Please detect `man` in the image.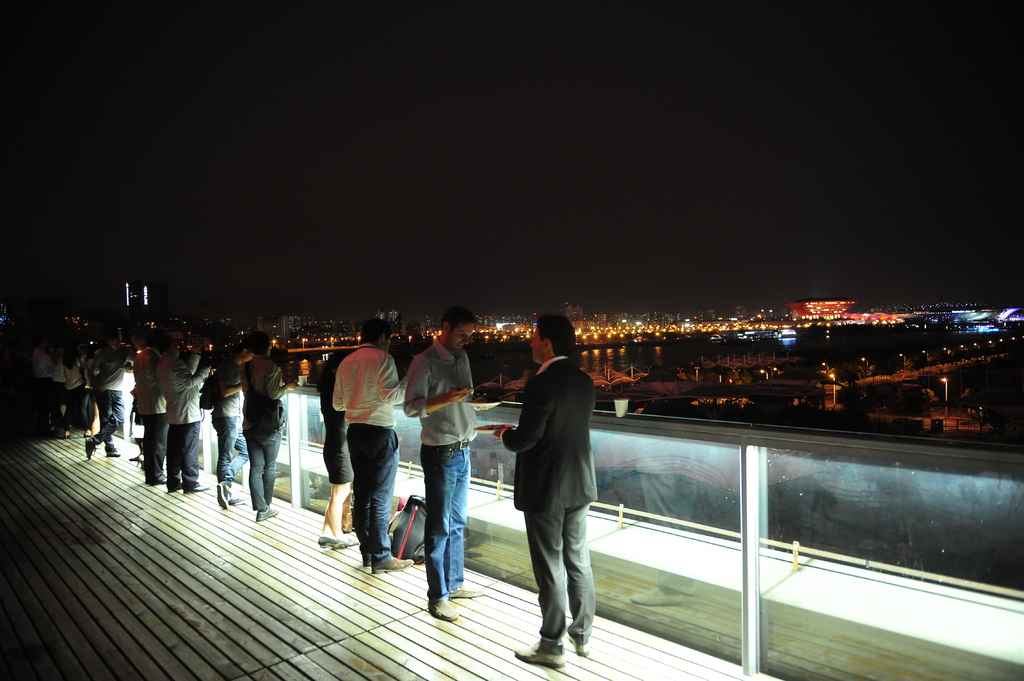
left=394, top=306, right=472, bottom=623.
